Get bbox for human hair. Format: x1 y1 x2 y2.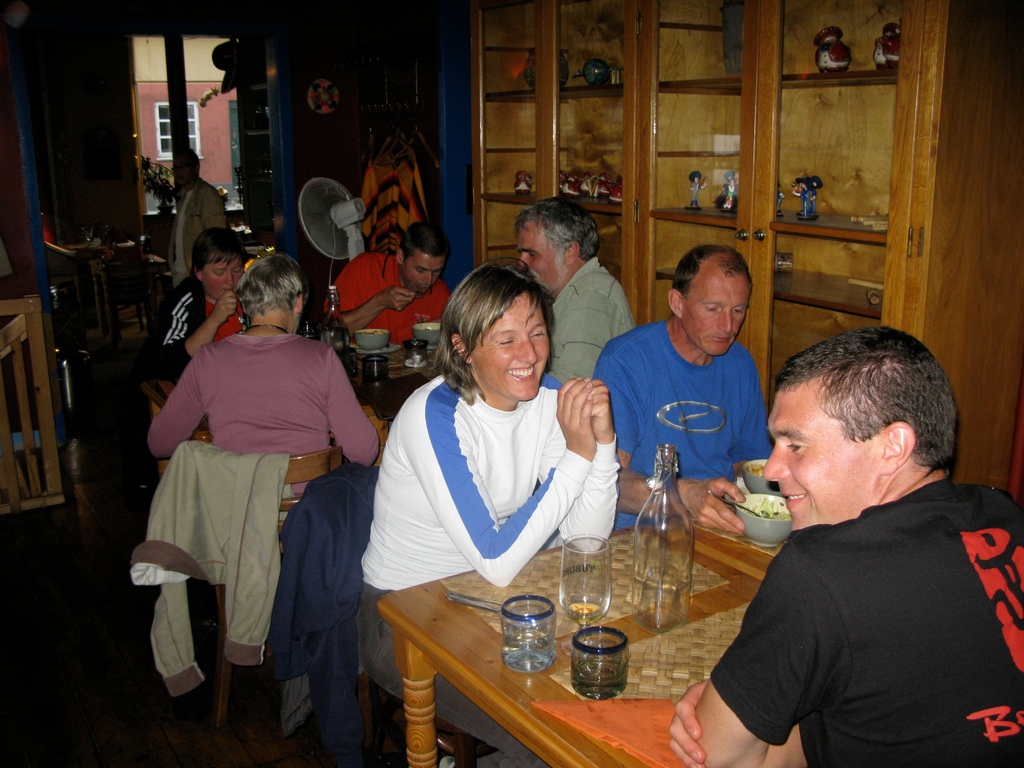
227 246 303 327.
